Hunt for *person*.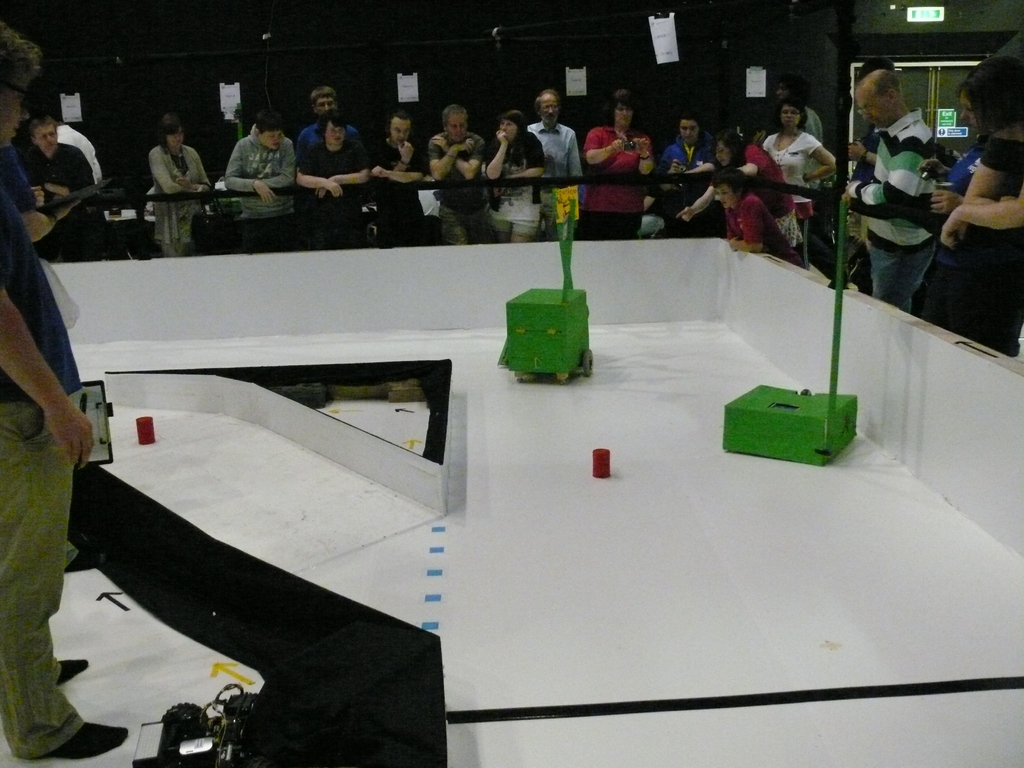
Hunted down at (x1=0, y1=15, x2=129, y2=764).
